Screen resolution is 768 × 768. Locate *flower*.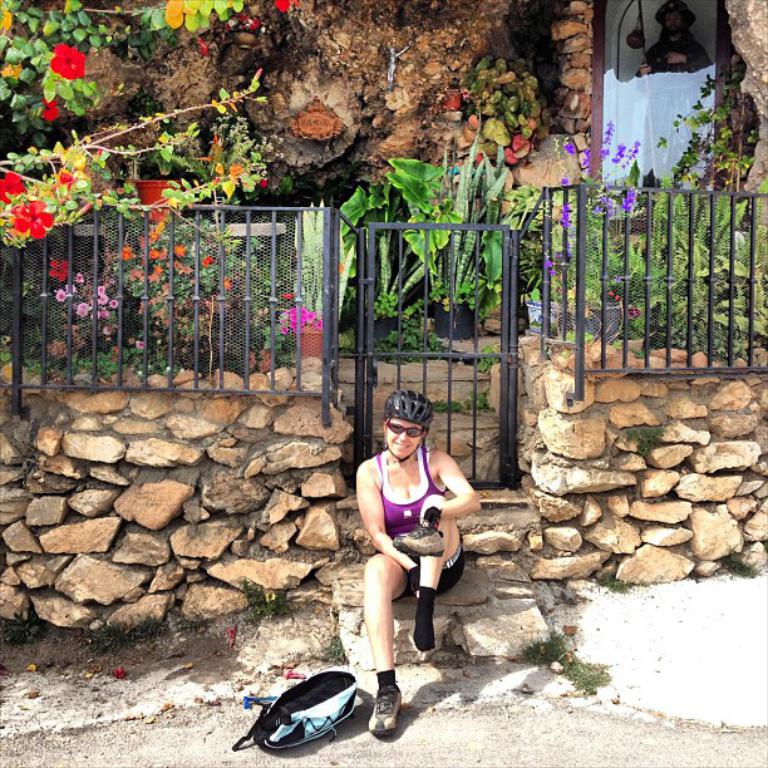
<bbox>8, 201, 54, 240</bbox>.
